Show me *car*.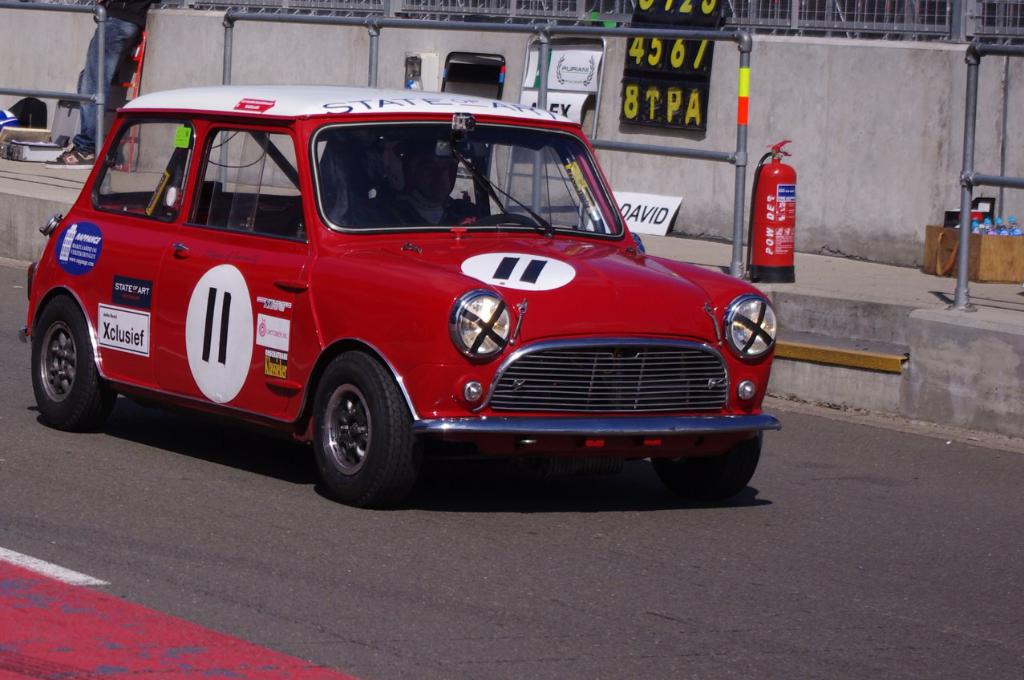
*car* is here: l=13, t=85, r=781, b=506.
